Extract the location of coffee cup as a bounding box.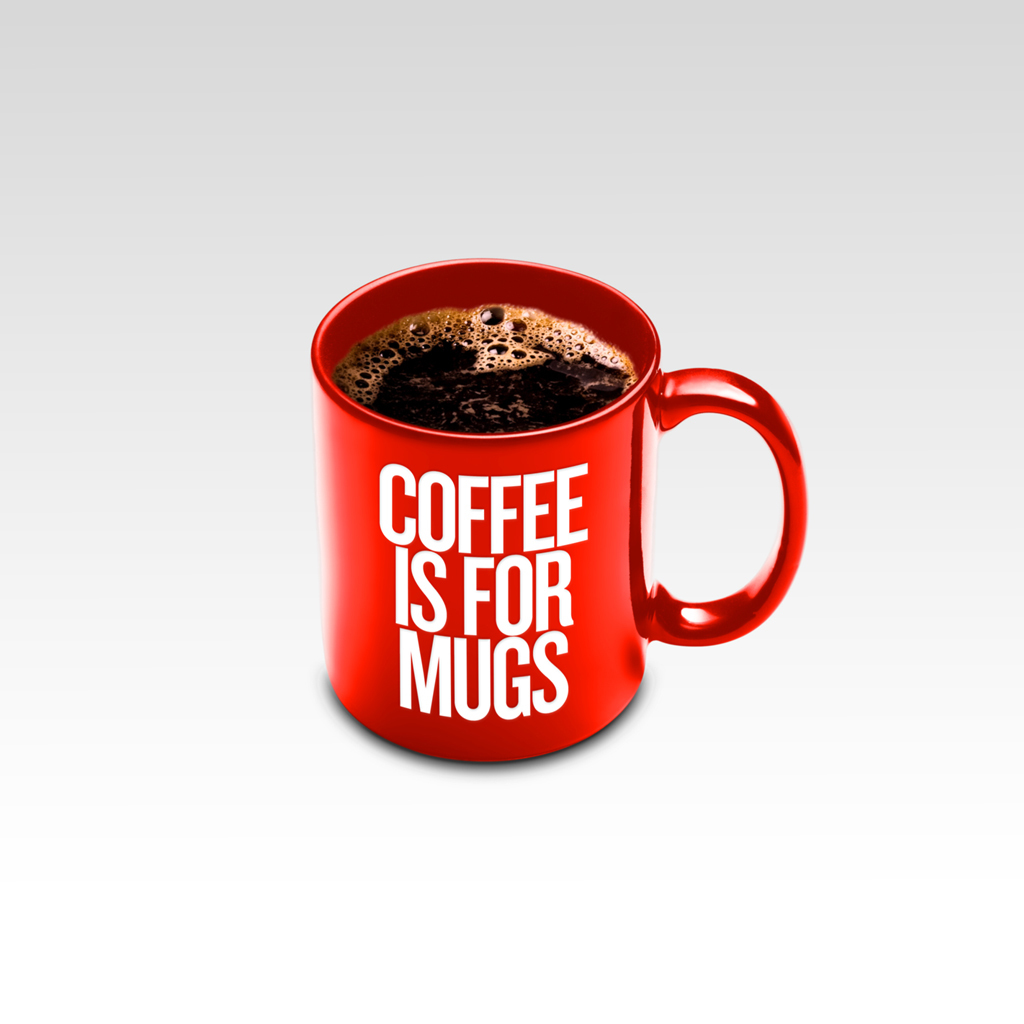
<region>309, 251, 809, 767</region>.
